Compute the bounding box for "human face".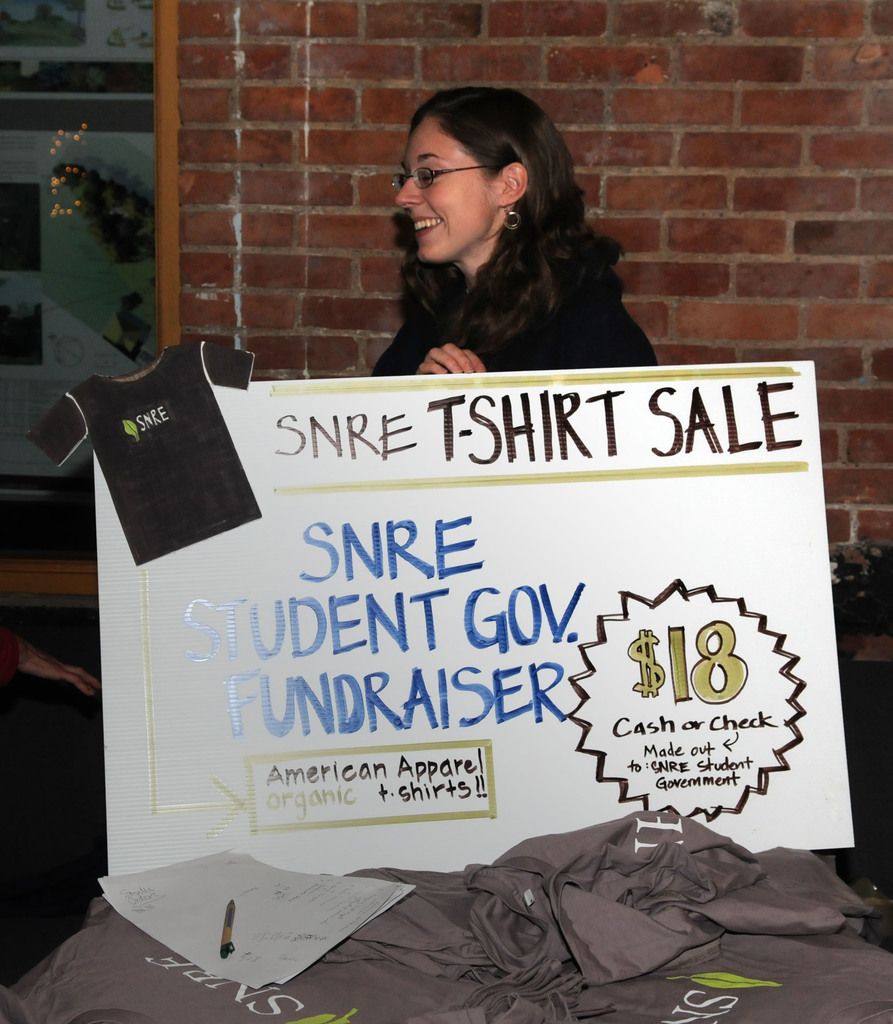
<bbox>396, 112, 497, 264</bbox>.
